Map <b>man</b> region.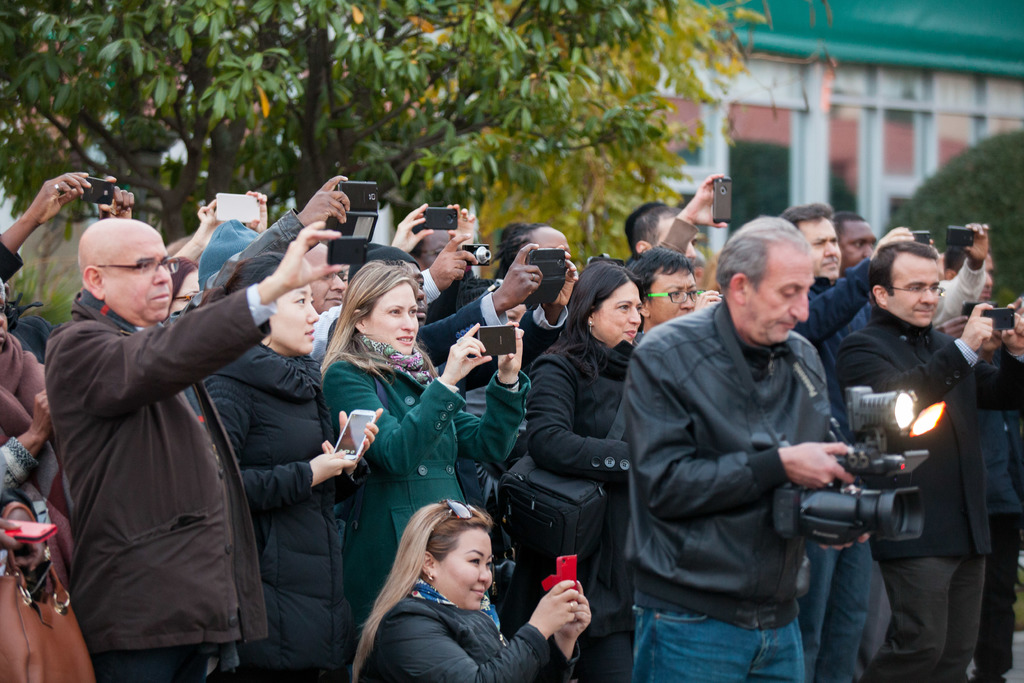
Mapped to (x1=404, y1=231, x2=577, y2=399).
